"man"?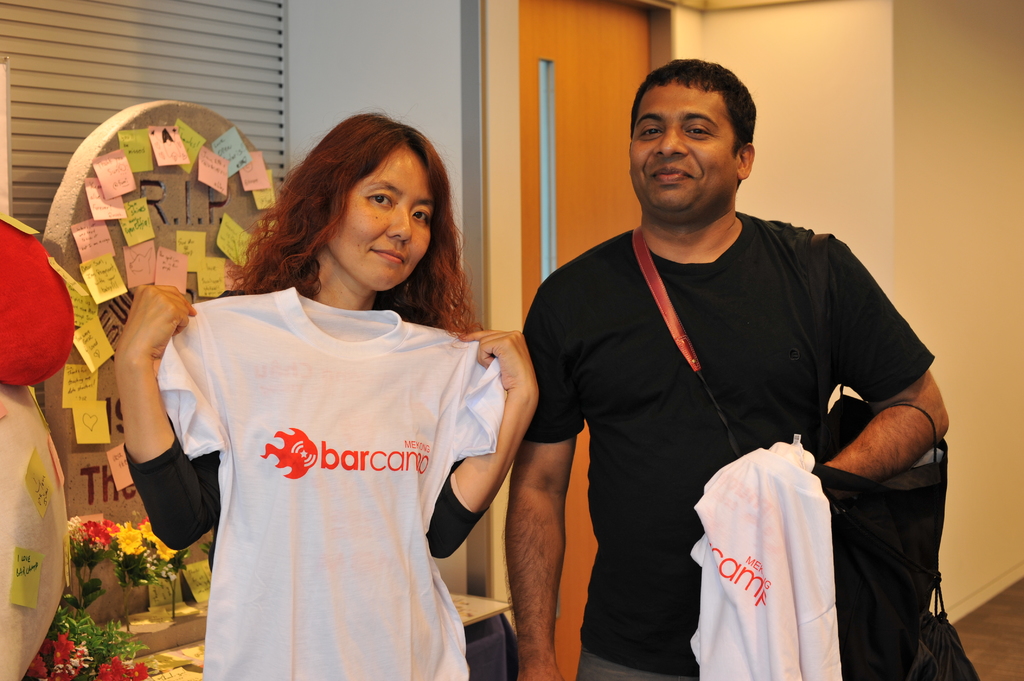
select_region(500, 63, 950, 674)
